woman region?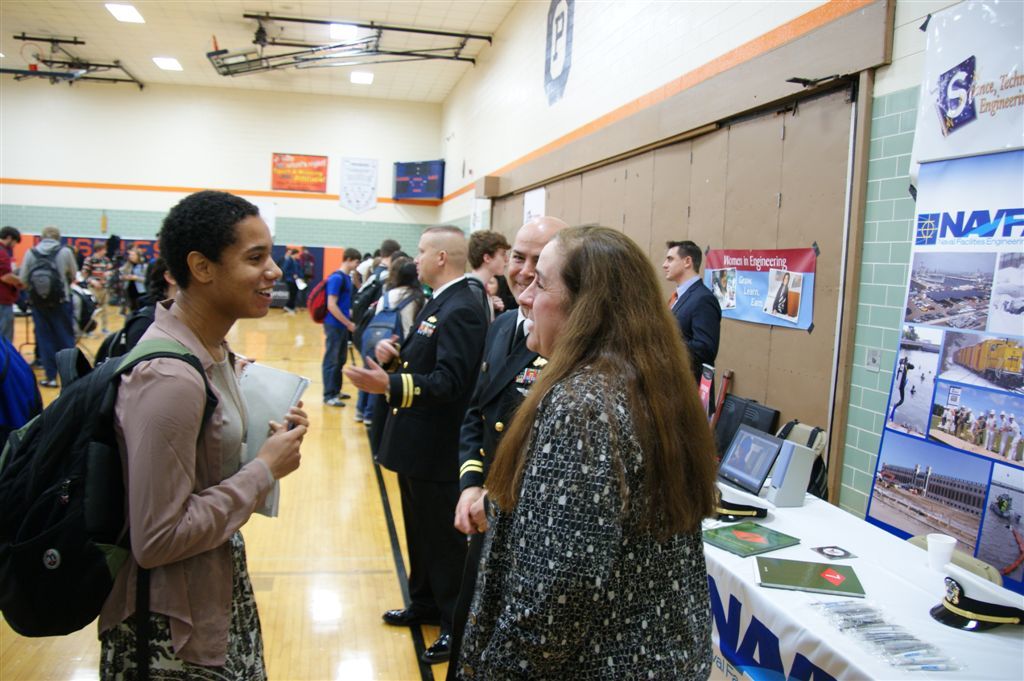
93:190:310:680
